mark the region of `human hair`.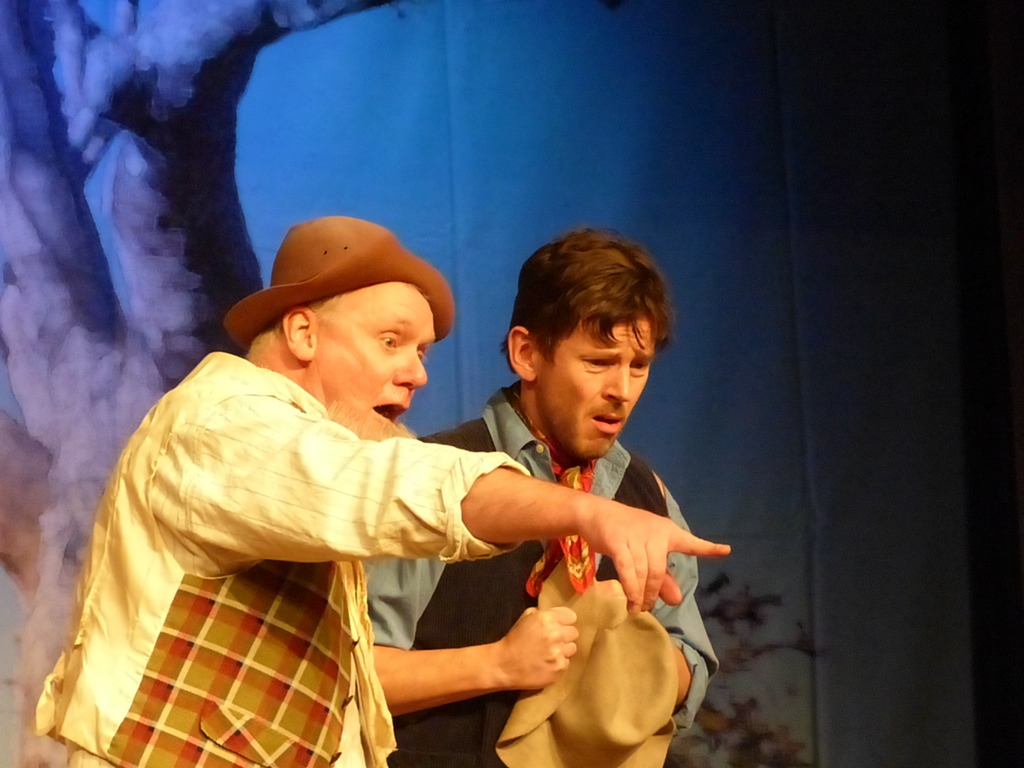
Region: left=497, top=237, right=664, bottom=413.
